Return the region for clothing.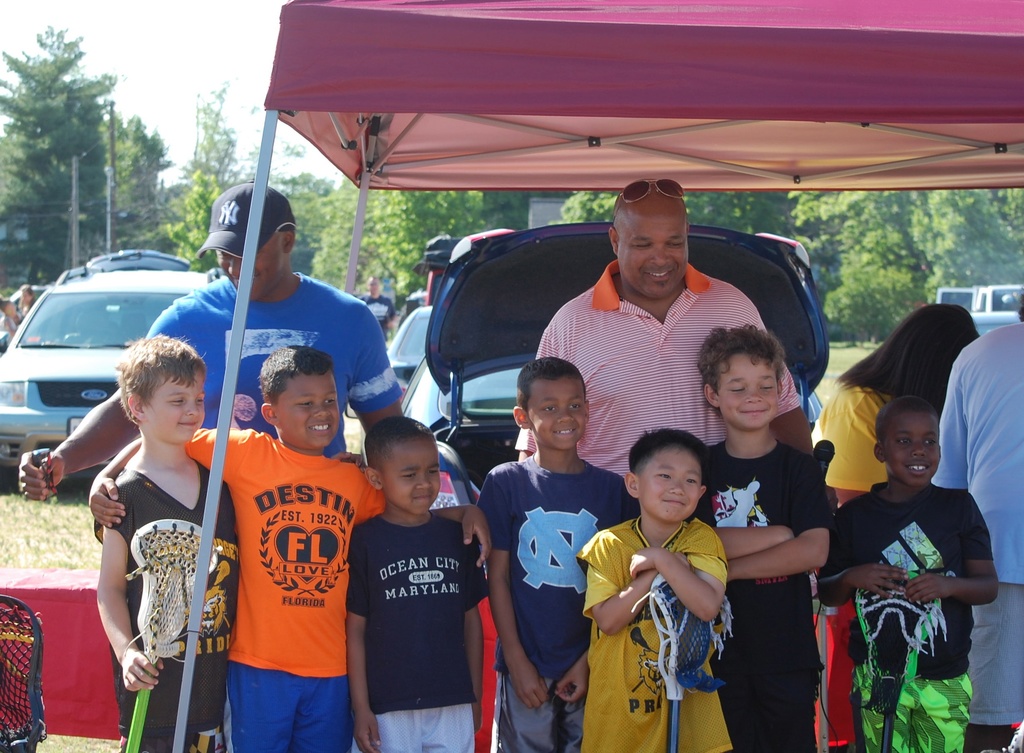
<region>931, 322, 1023, 724</region>.
